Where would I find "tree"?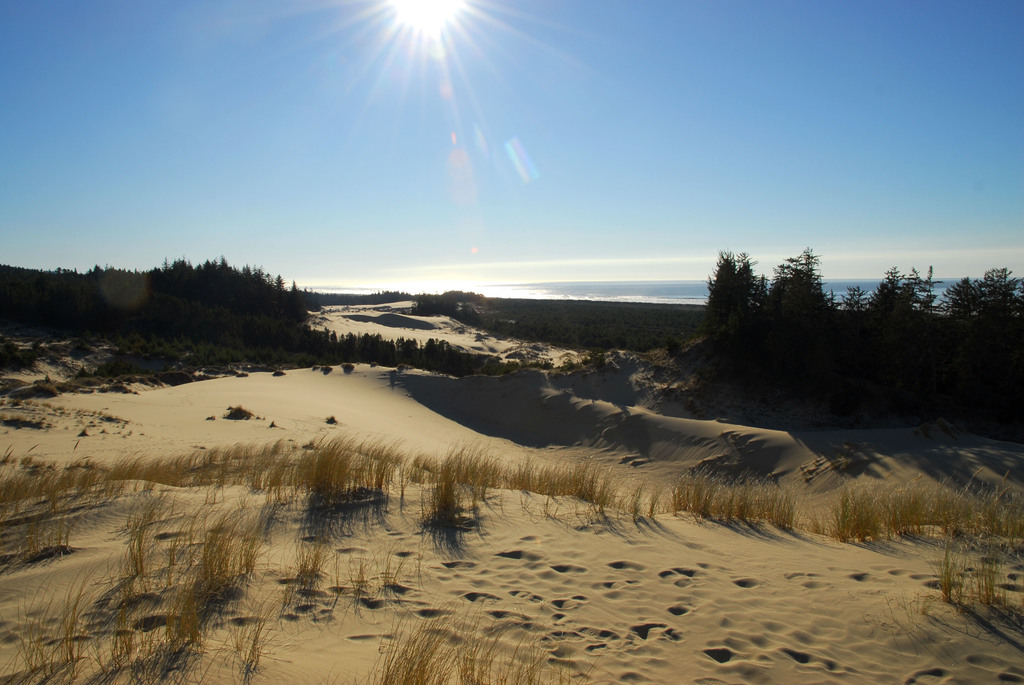
At 705, 242, 778, 347.
